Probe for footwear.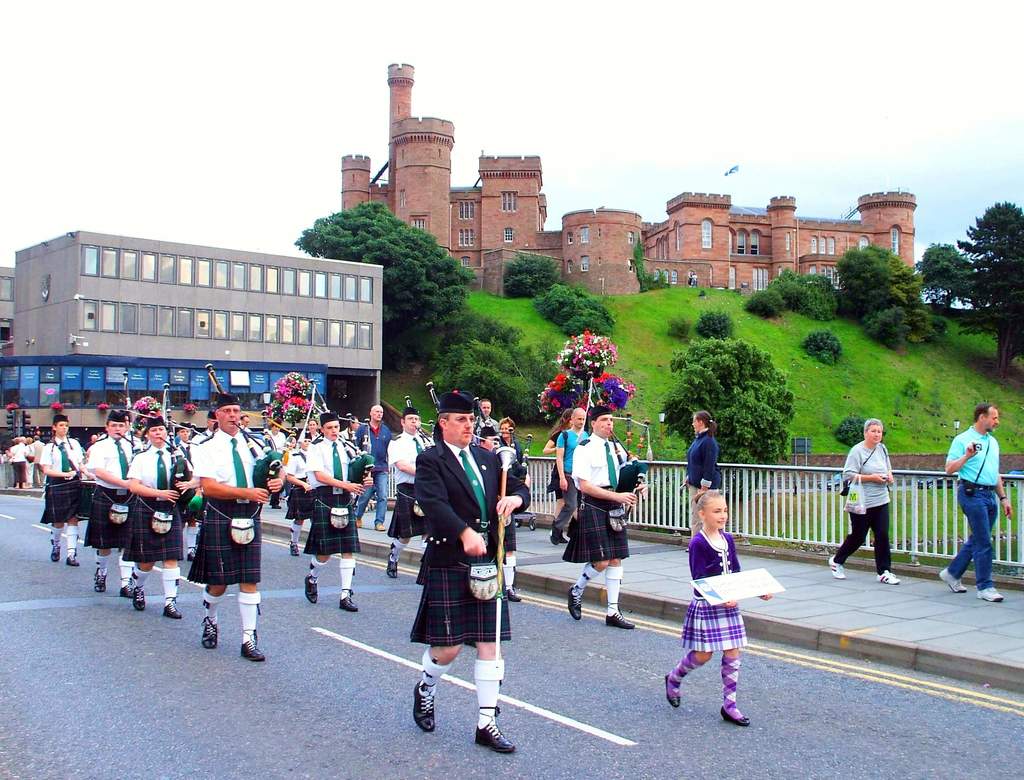
Probe result: (left=664, top=676, right=679, bottom=706).
